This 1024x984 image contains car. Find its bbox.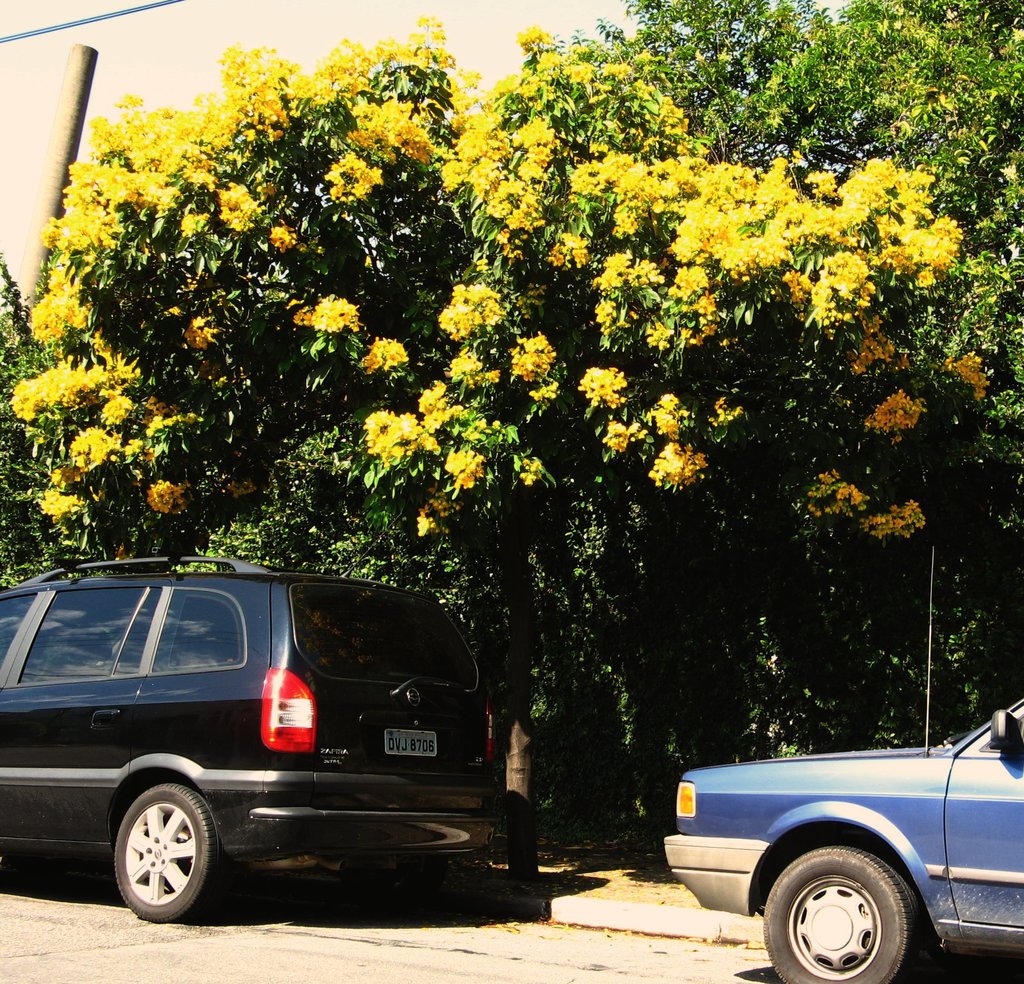
[0,556,490,918].
